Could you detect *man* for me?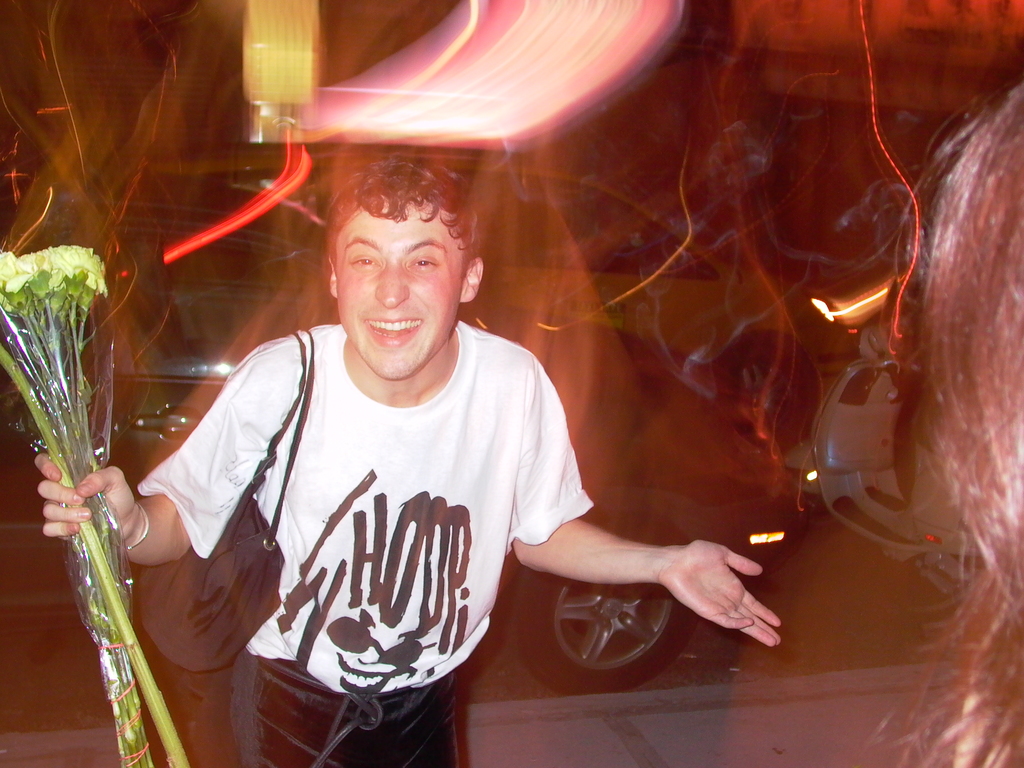
Detection result: 113/138/707/730.
